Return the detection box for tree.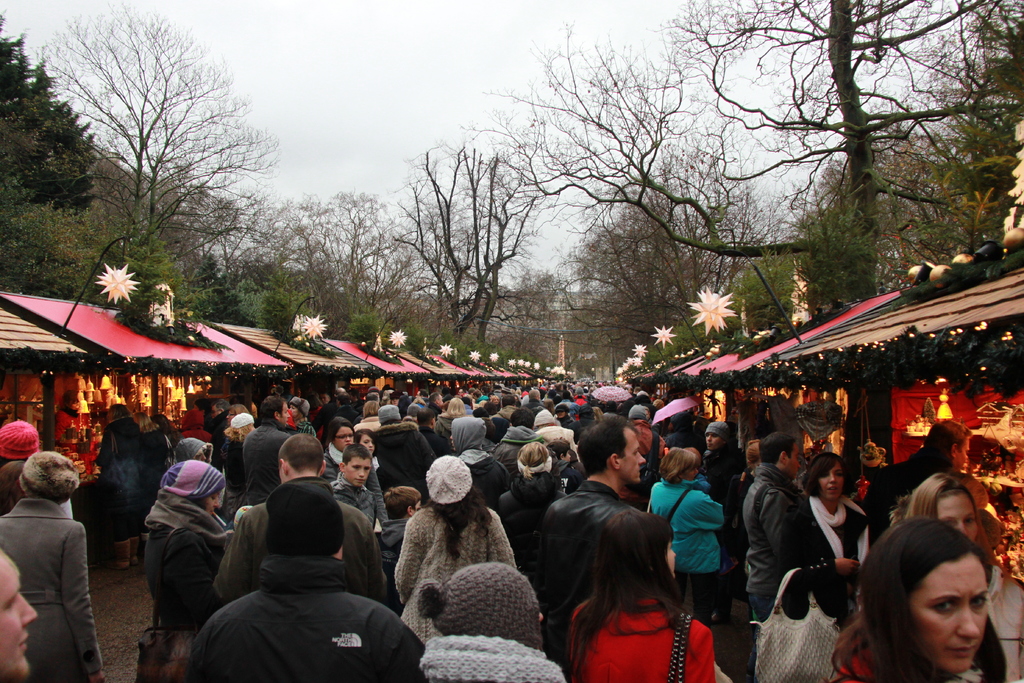
[0, 12, 103, 220].
